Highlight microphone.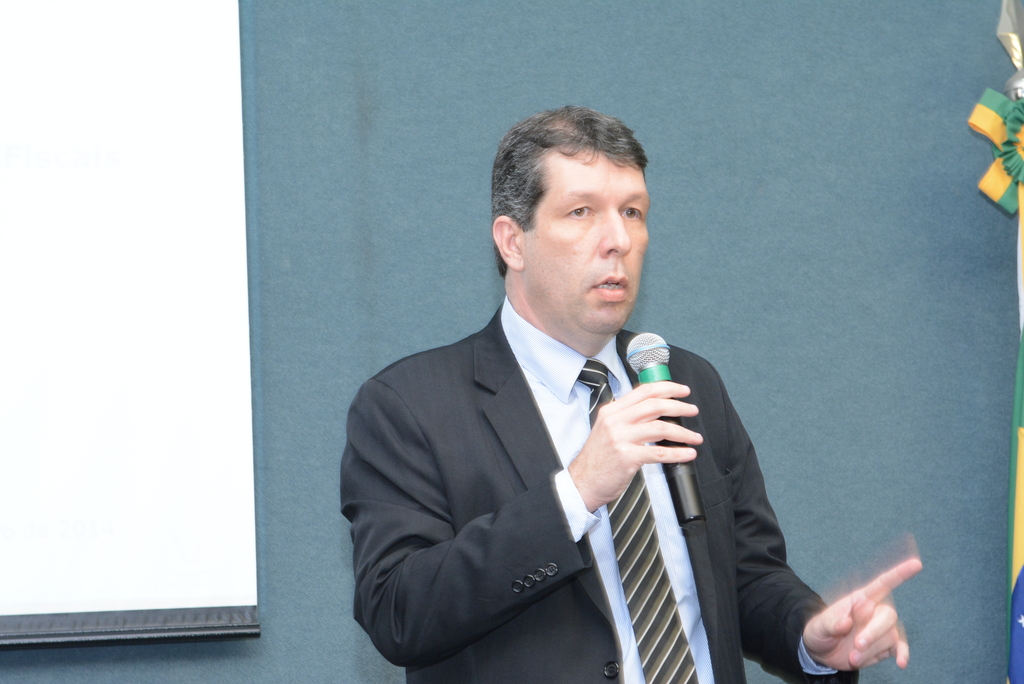
Highlighted region: box(625, 330, 708, 525).
